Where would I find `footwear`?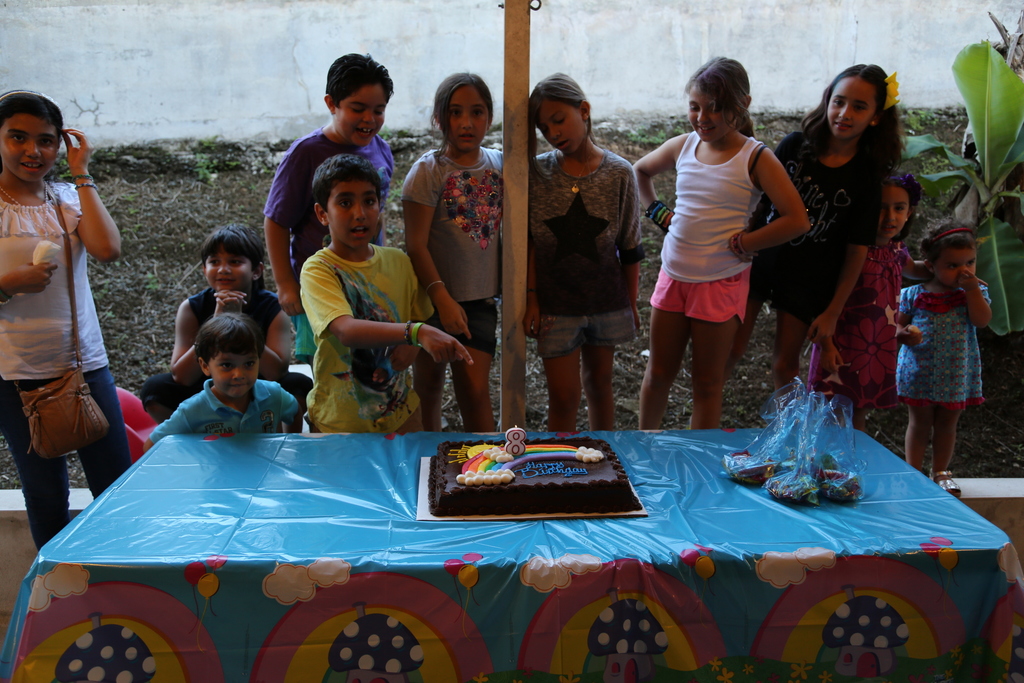
At x1=932, y1=470, x2=961, y2=499.
